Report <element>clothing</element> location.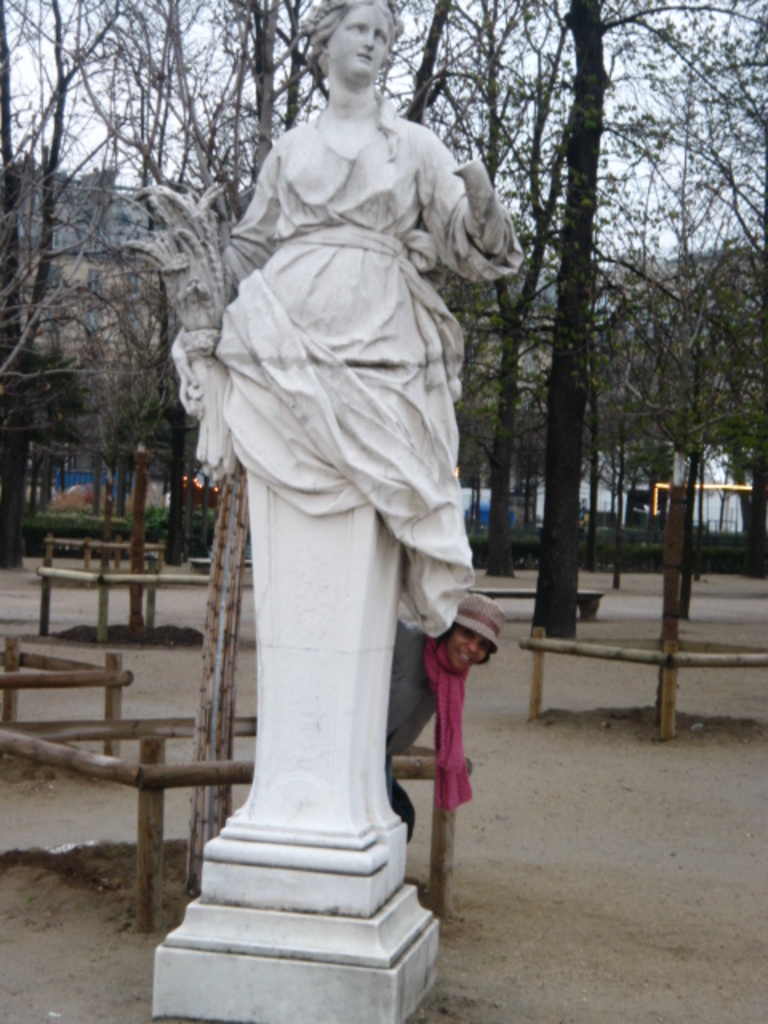
Report: bbox=[216, 96, 522, 632].
